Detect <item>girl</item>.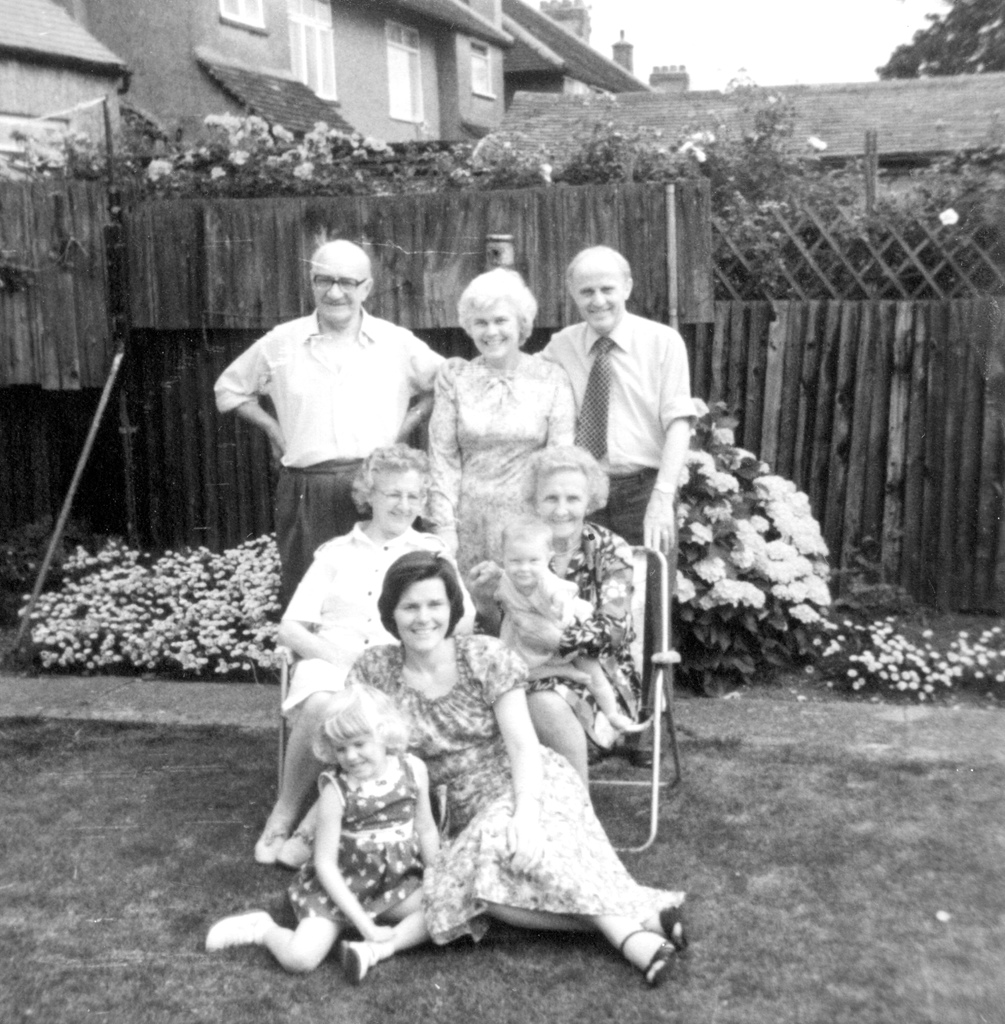
Detected at 470,510,642,737.
